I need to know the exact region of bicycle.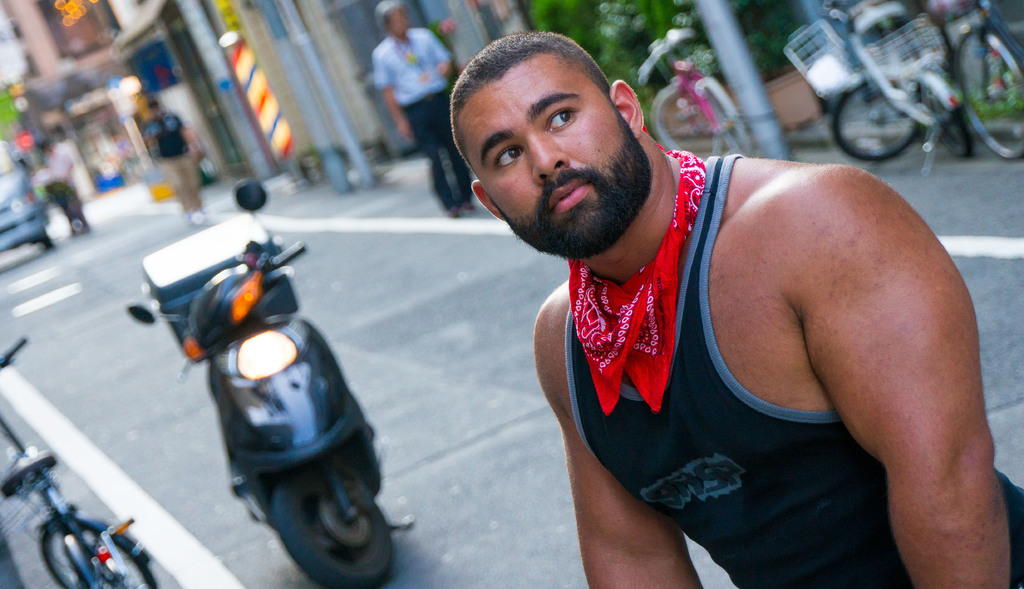
Region: rect(790, 0, 976, 157).
